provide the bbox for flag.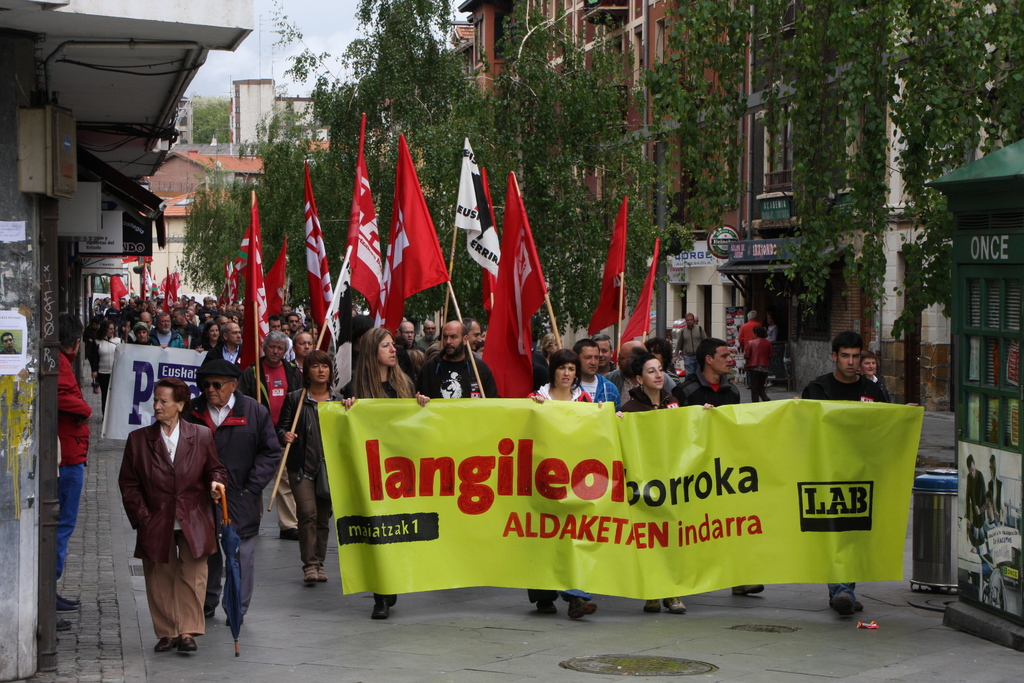
[238,195,271,378].
